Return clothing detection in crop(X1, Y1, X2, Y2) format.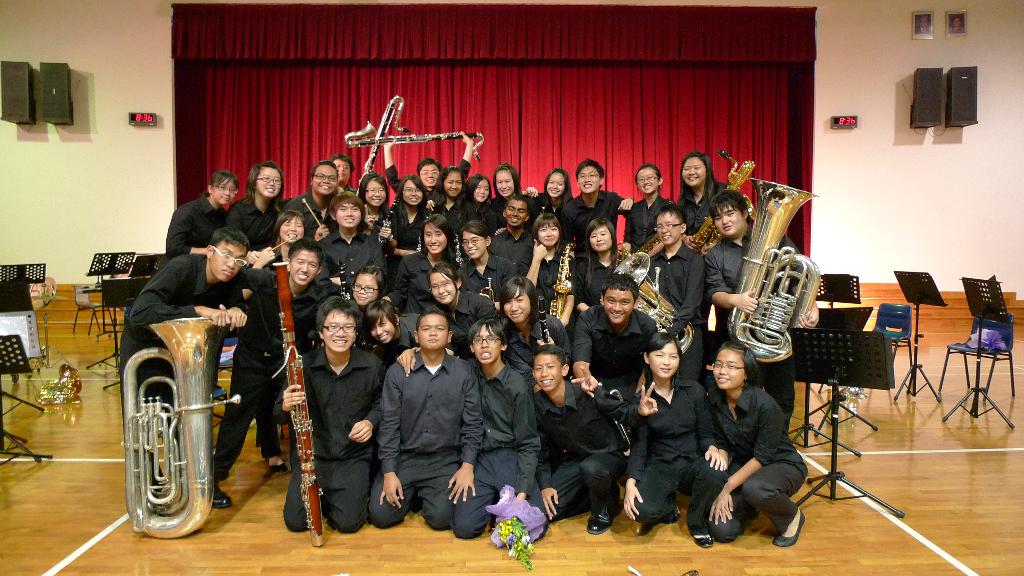
crop(569, 251, 616, 338).
